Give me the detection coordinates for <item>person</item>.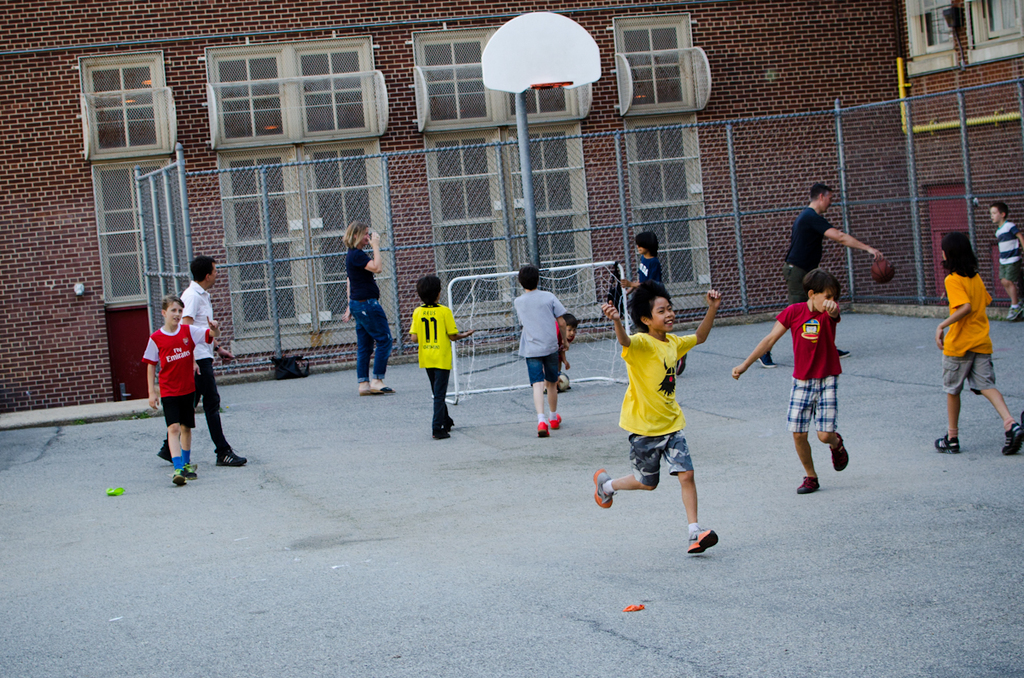
BBox(730, 264, 846, 501).
